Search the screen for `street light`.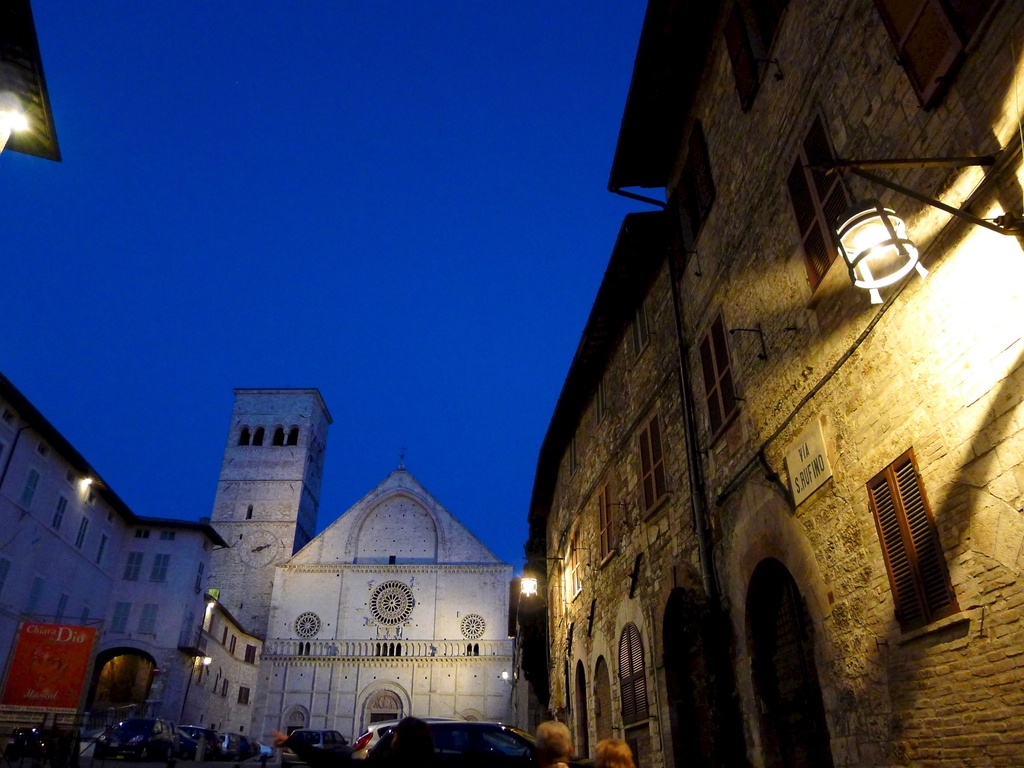
Found at <box>518,564,543,743</box>.
